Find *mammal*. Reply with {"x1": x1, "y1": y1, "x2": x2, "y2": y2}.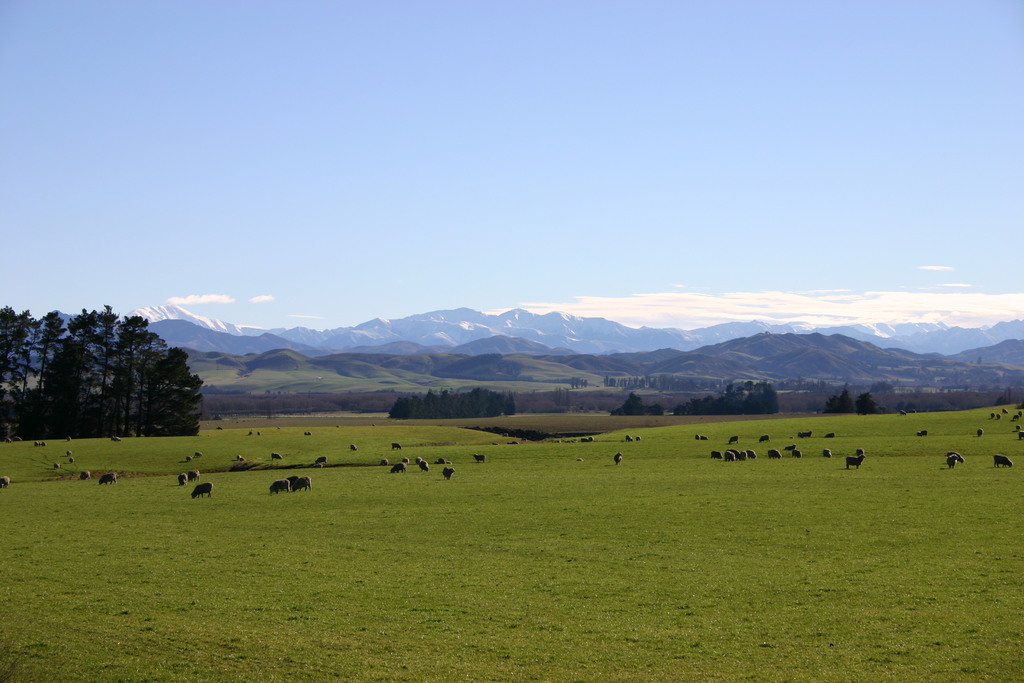
{"x1": 236, "y1": 454, "x2": 240, "y2": 459}.
